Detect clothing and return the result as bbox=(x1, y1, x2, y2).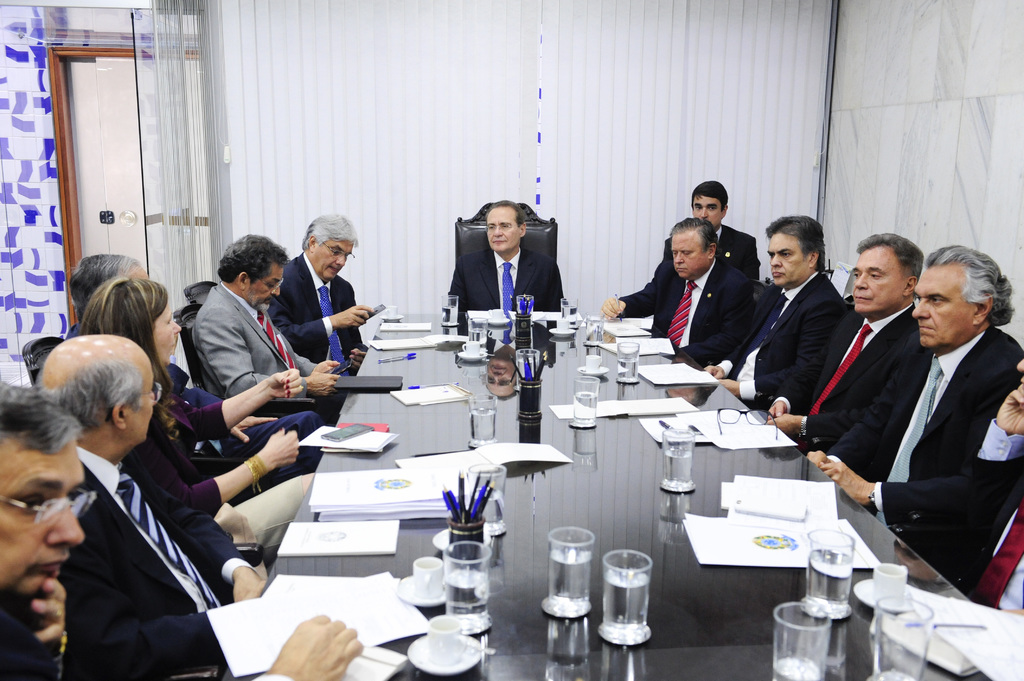
bbox=(56, 445, 250, 680).
